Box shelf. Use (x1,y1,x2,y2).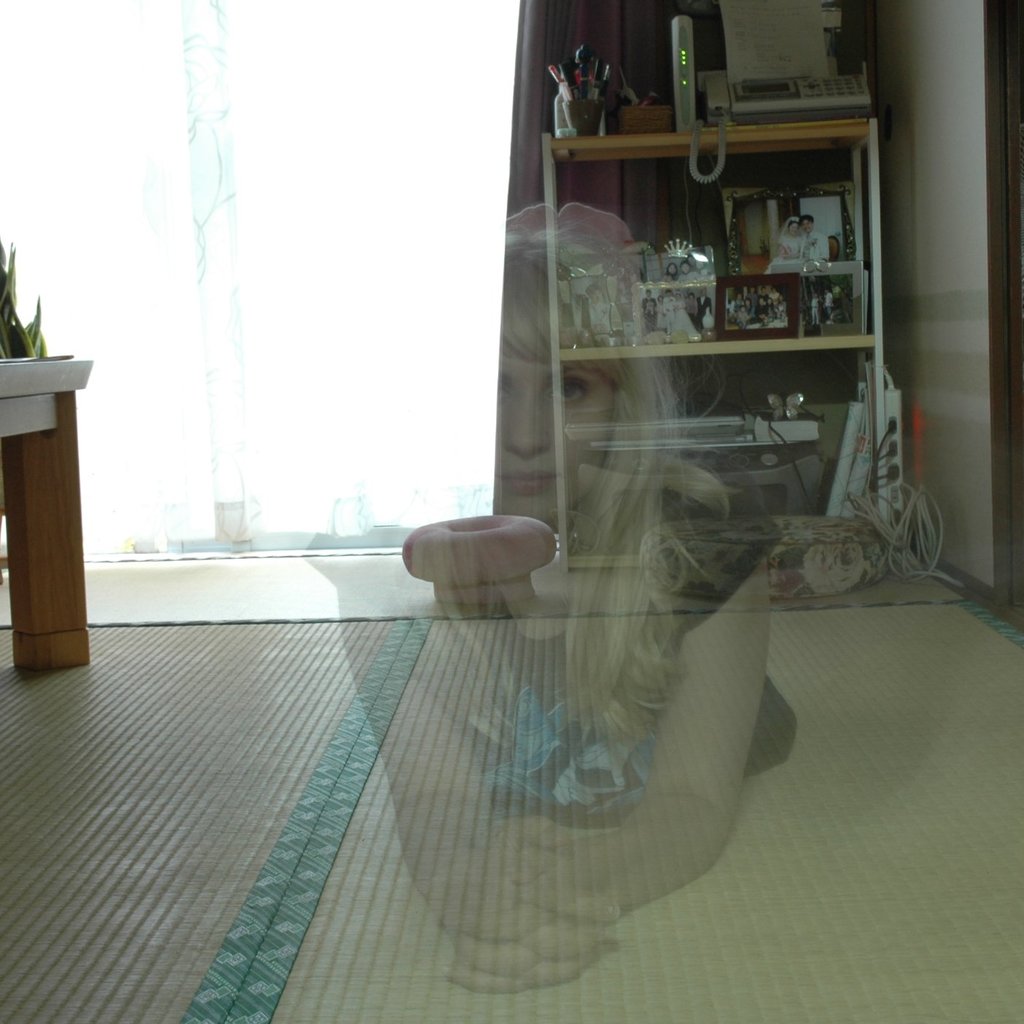
(481,74,922,653).
